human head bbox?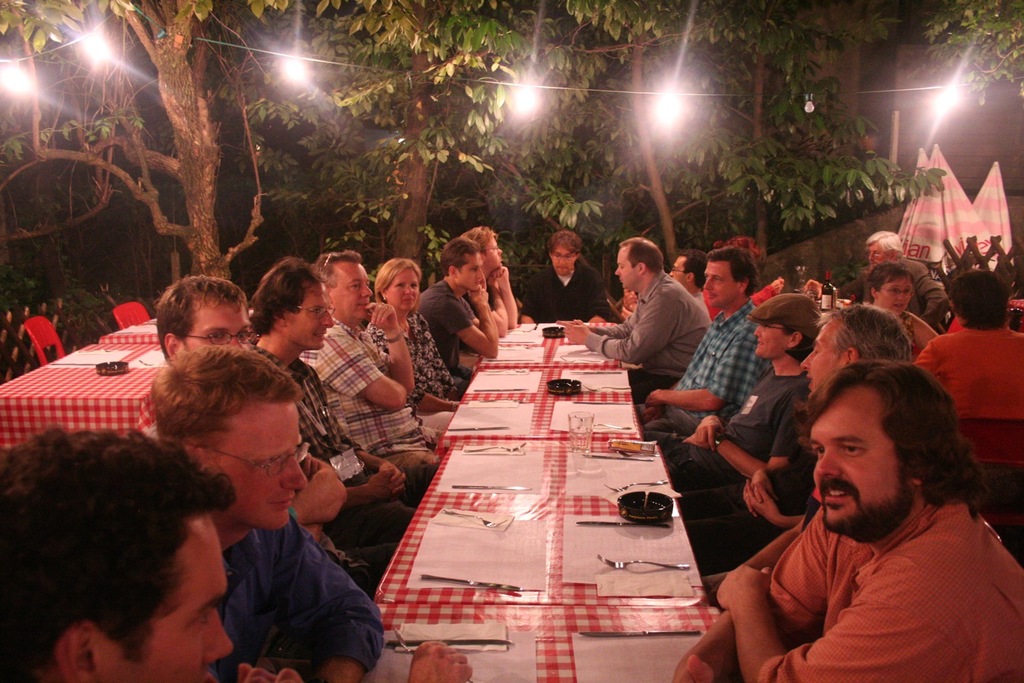
(x1=798, y1=301, x2=911, y2=391)
